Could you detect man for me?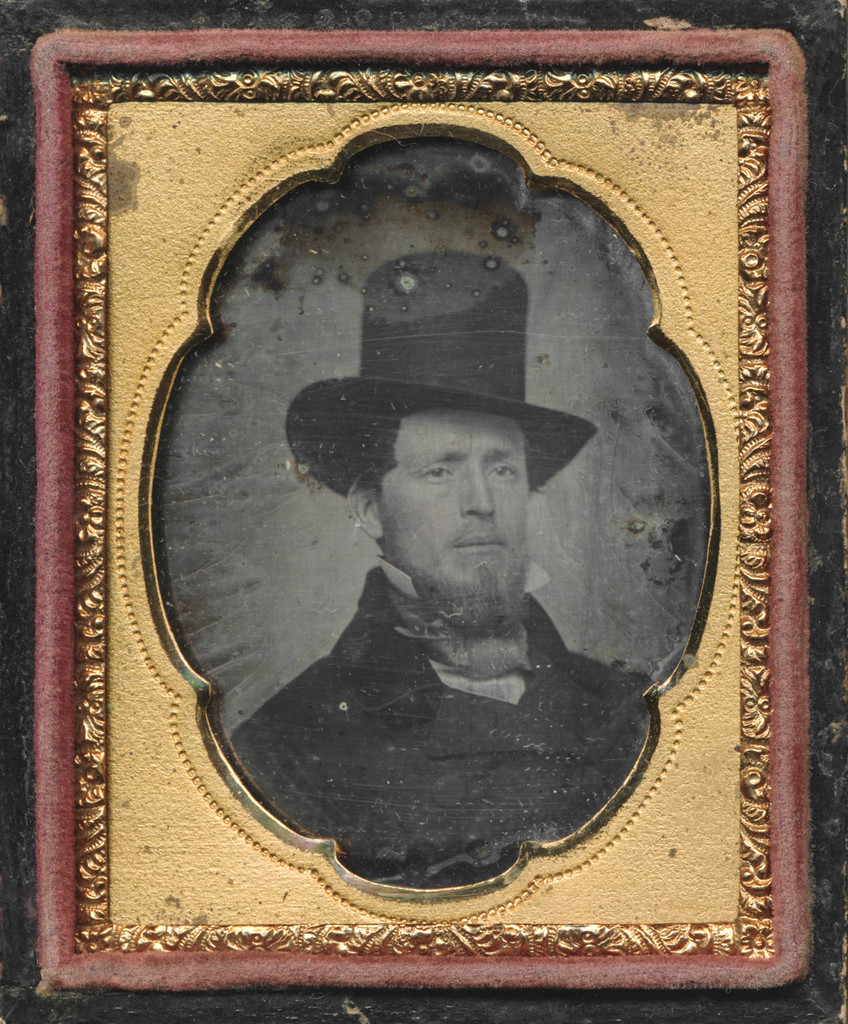
Detection result: box=[211, 296, 697, 877].
